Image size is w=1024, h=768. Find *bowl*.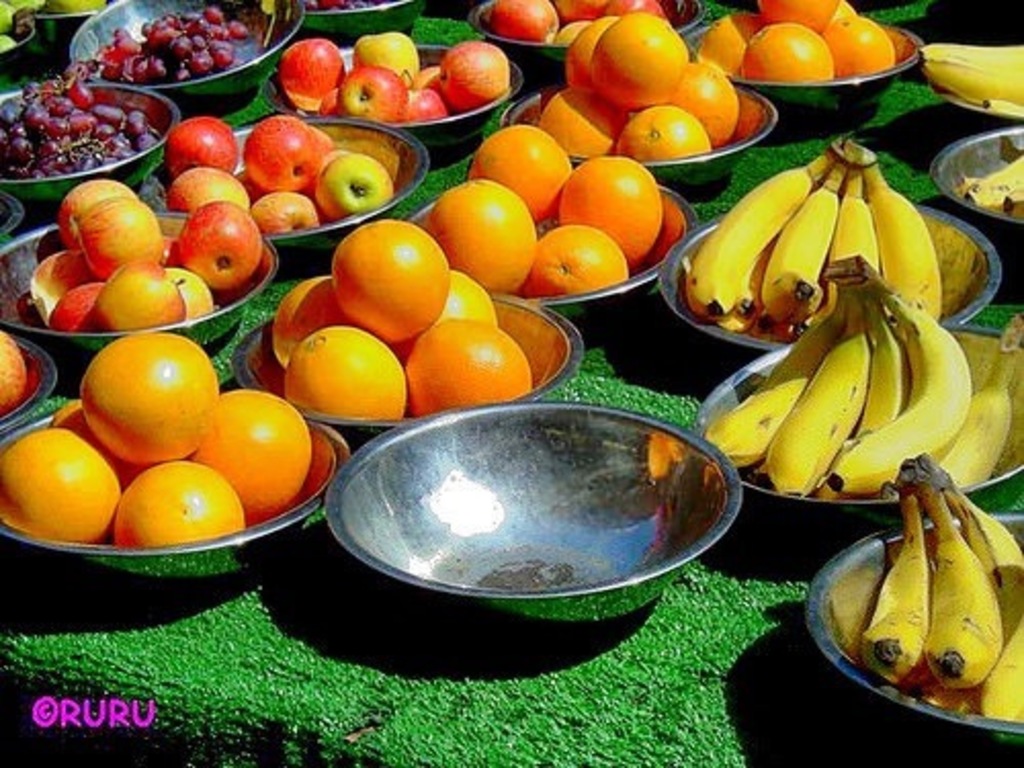
detection(805, 514, 1022, 756).
